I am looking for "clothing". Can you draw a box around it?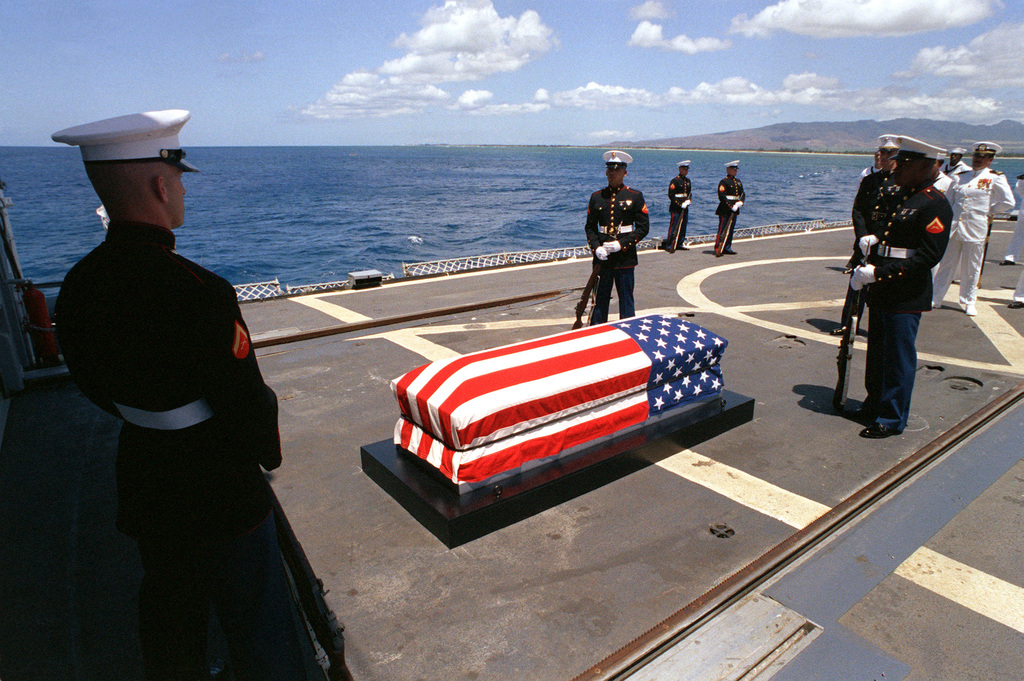
Sure, the bounding box is <box>943,161,970,180</box>.
